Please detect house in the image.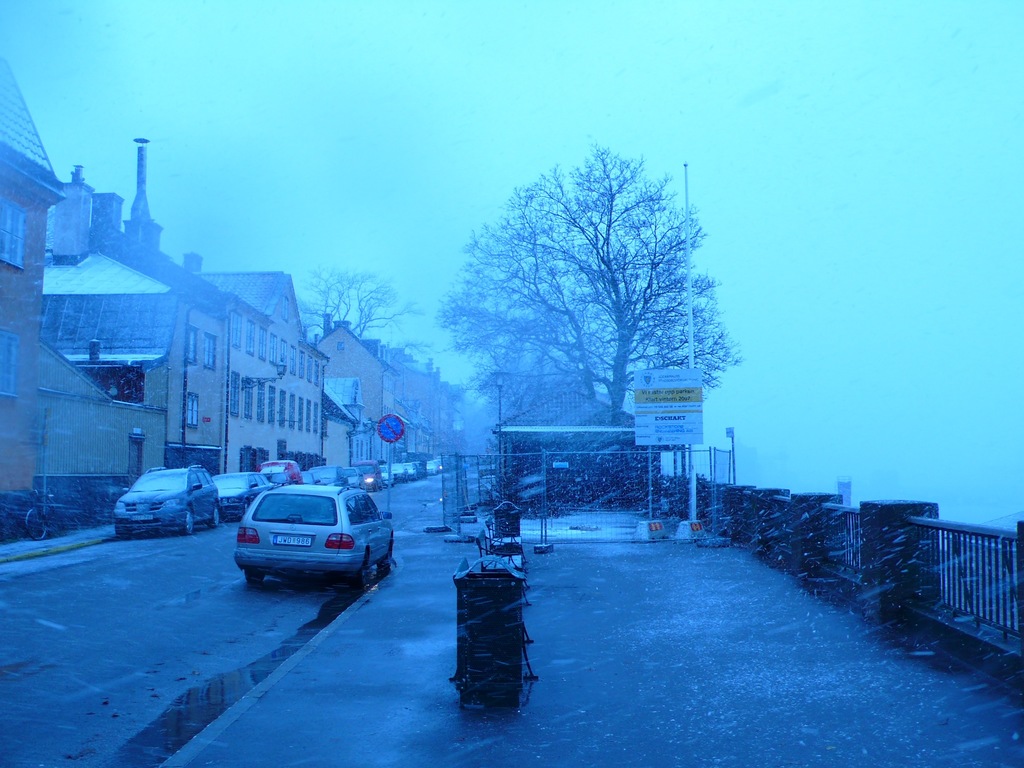
BBox(303, 311, 404, 479).
